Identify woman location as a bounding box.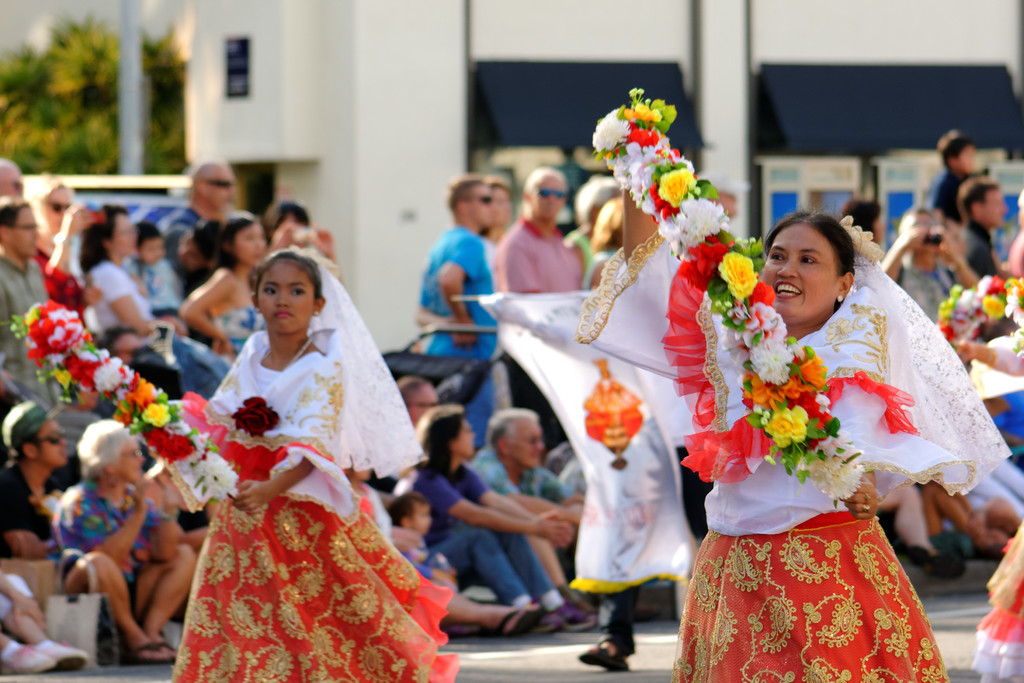
{"left": 180, "top": 211, "right": 268, "bottom": 363}.
